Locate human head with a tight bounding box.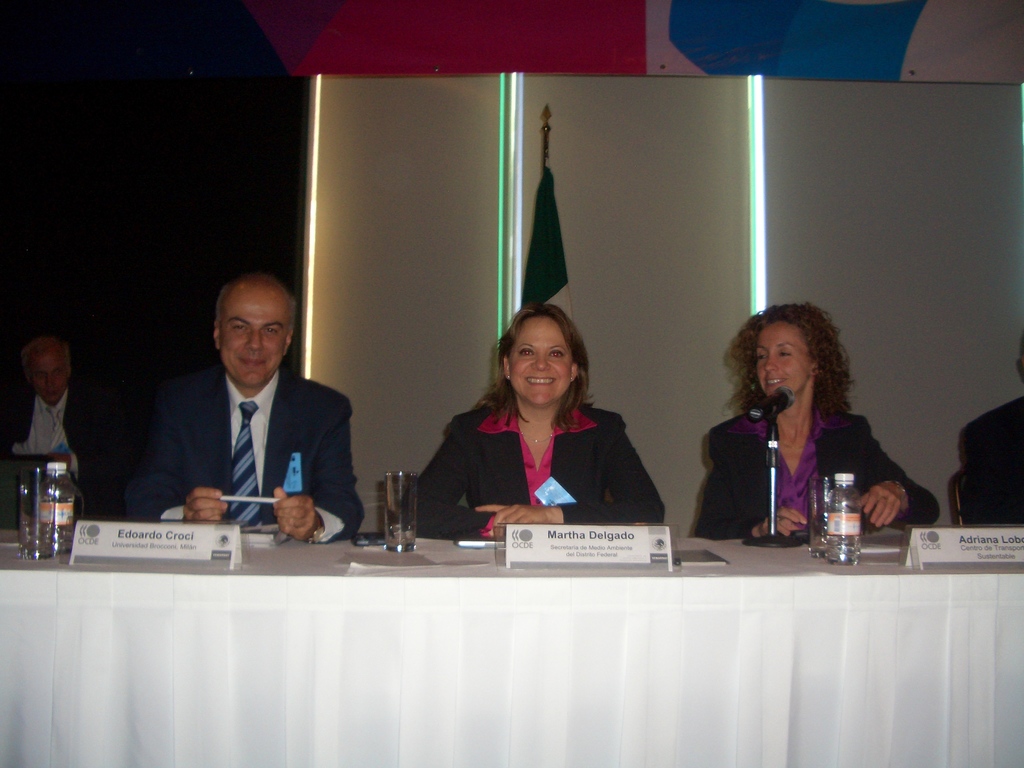
locate(19, 329, 75, 403).
